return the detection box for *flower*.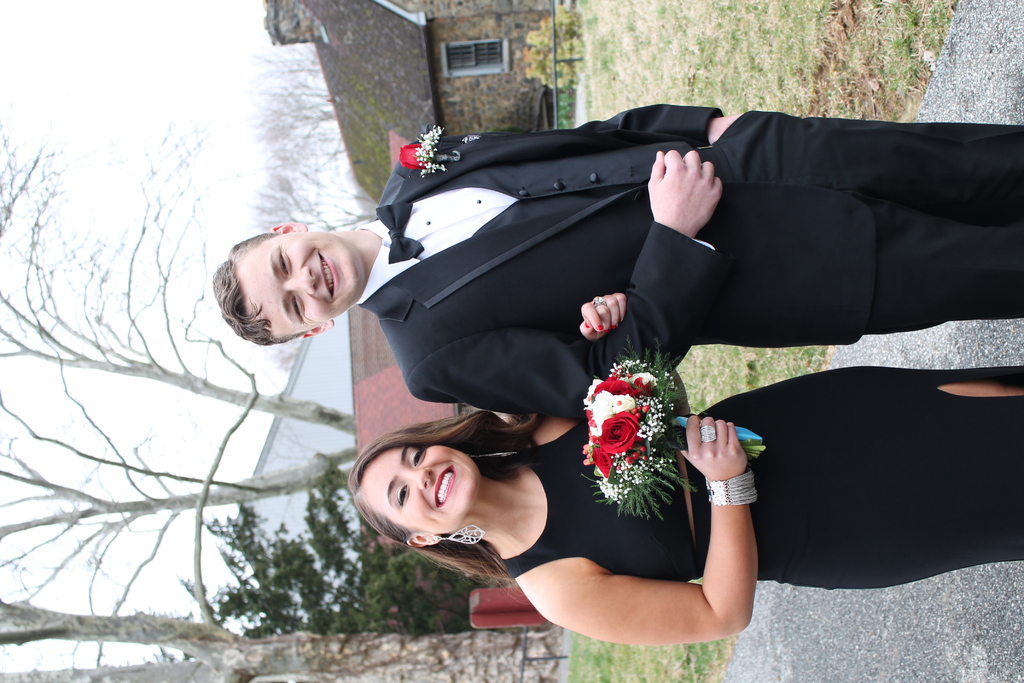
398, 144, 429, 170.
